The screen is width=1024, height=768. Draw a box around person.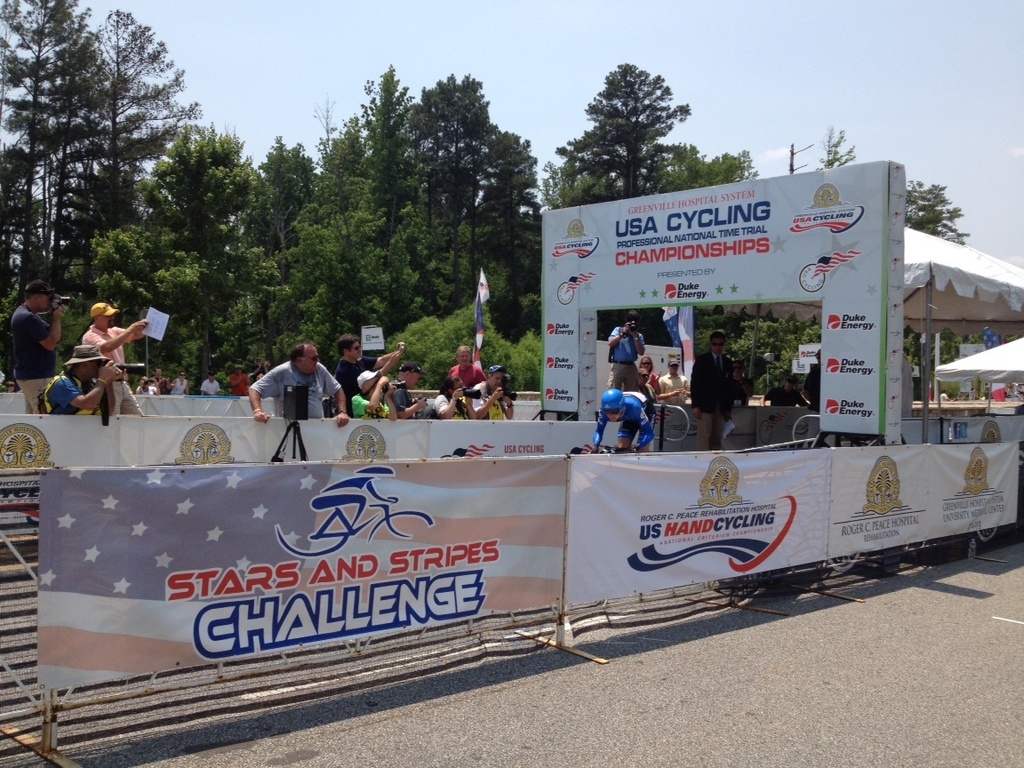
crop(460, 364, 517, 418).
